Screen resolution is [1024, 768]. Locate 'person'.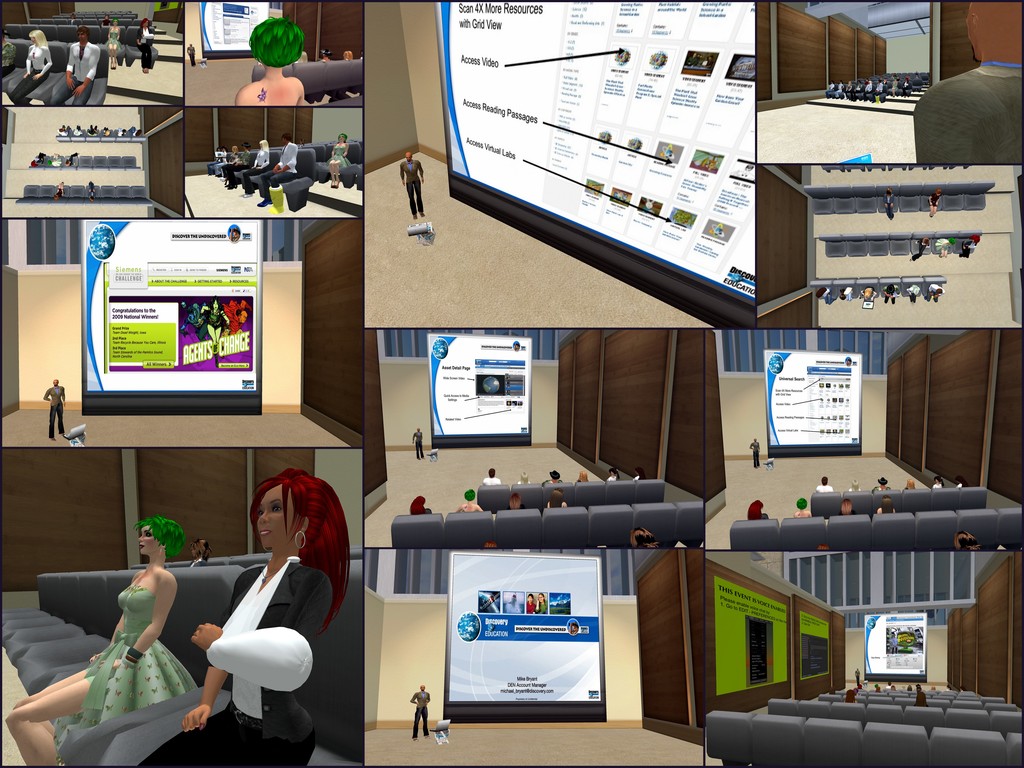
{"x1": 507, "y1": 596, "x2": 520, "y2": 615}.
